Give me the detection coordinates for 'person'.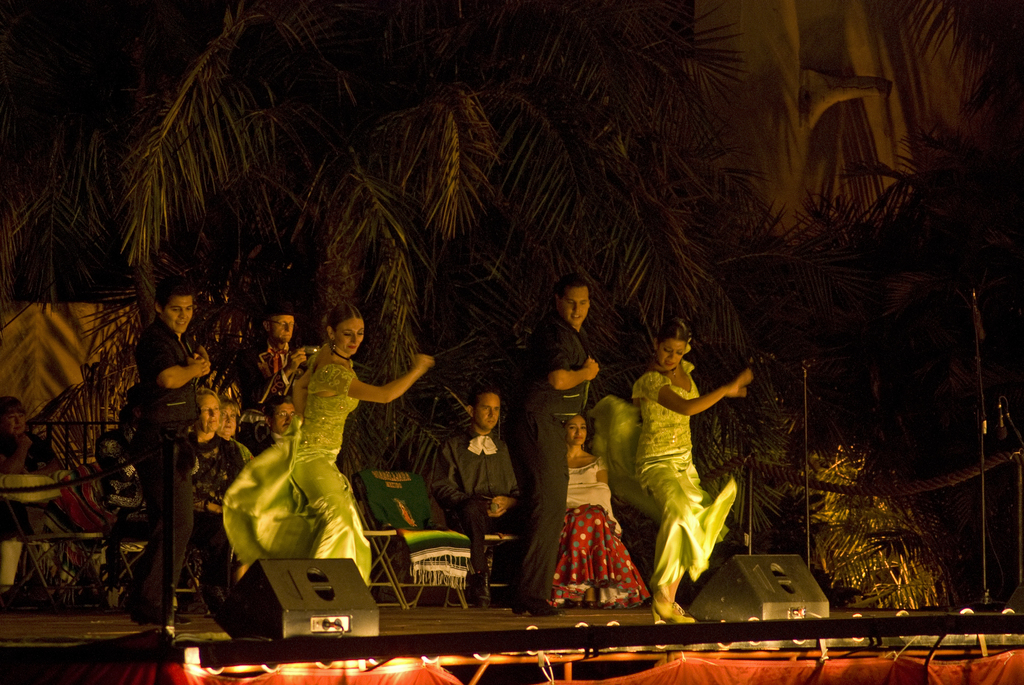
[230,305,317,445].
